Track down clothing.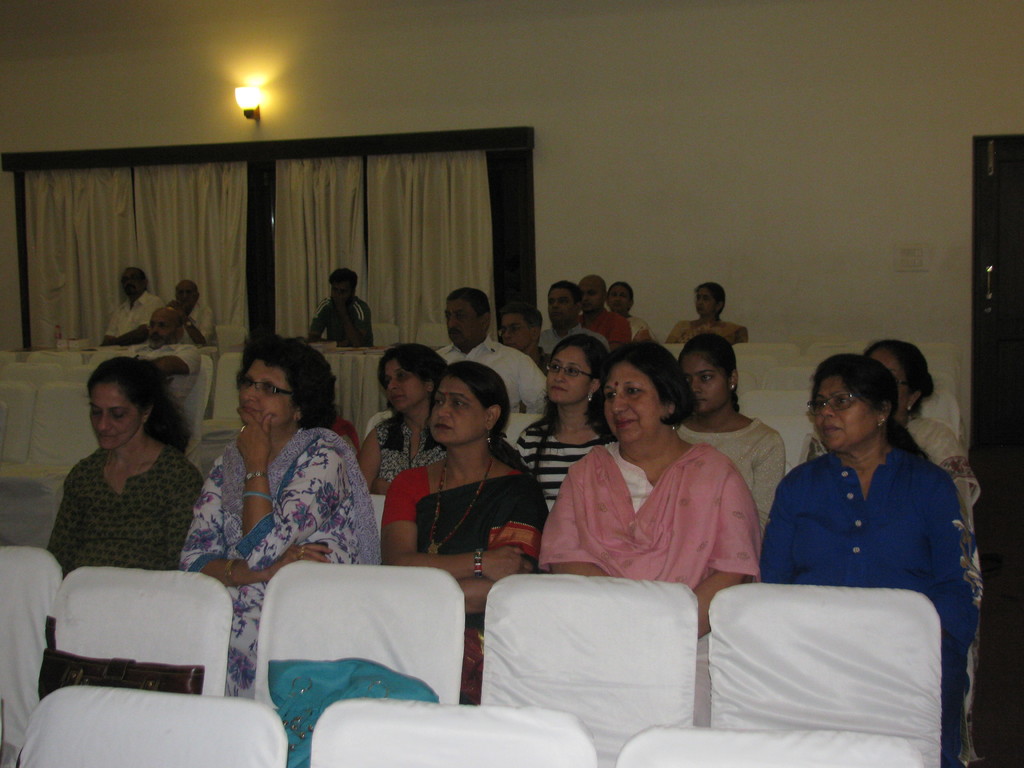
Tracked to select_region(529, 342, 548, 367).
